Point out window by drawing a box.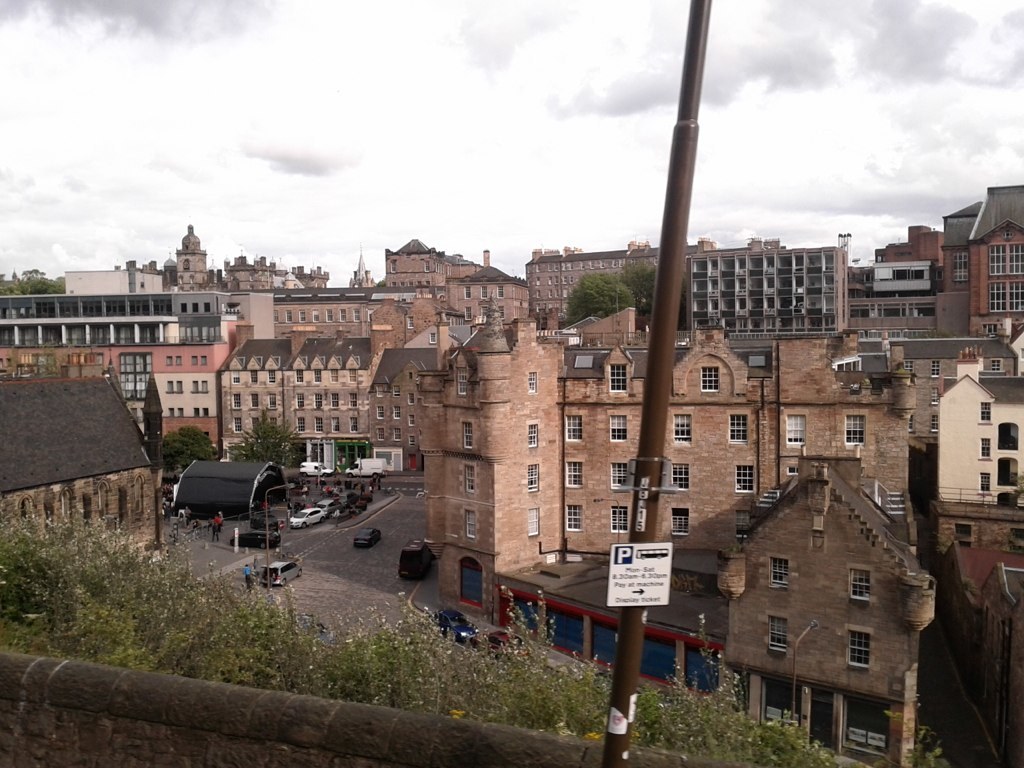
<box>467,288,468,295</box>.
